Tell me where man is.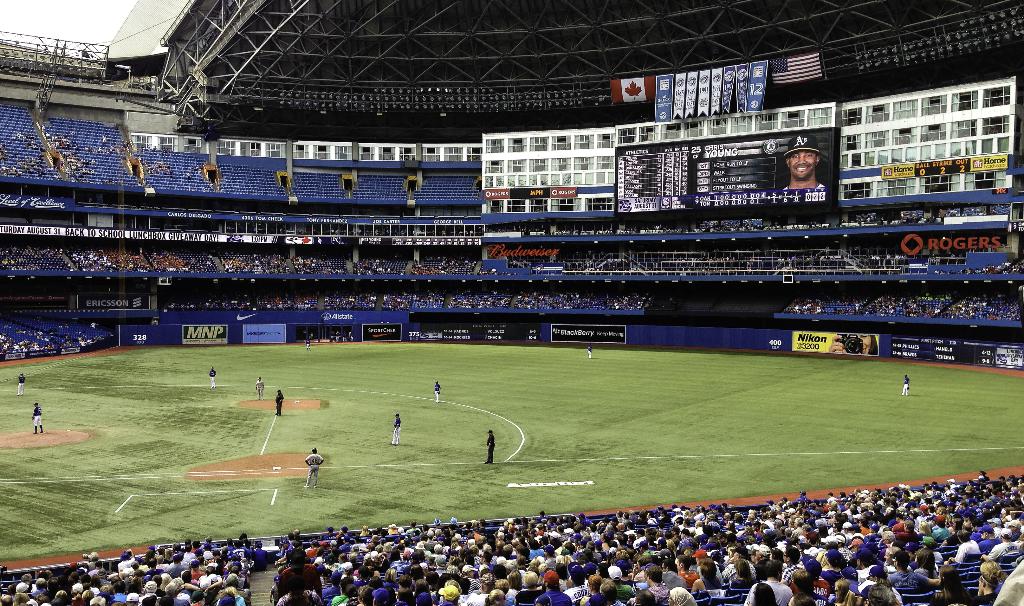
man is at pyautogui.locateOnScreen(483, 428, 496, 465).
